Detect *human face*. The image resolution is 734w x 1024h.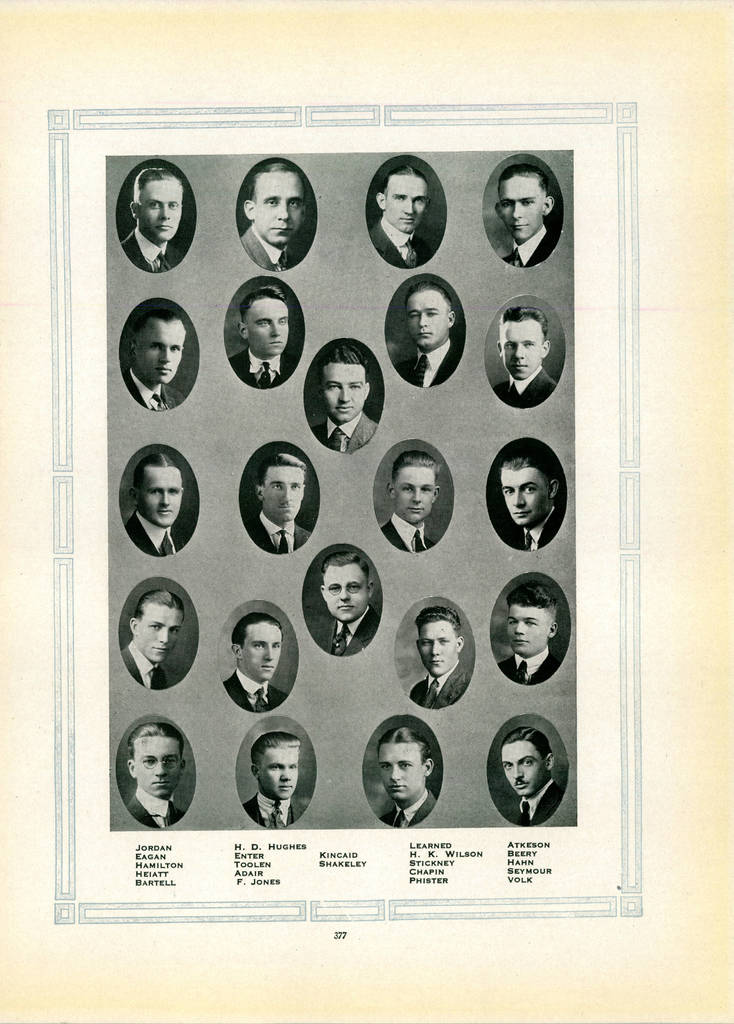
503/470/551/524.
